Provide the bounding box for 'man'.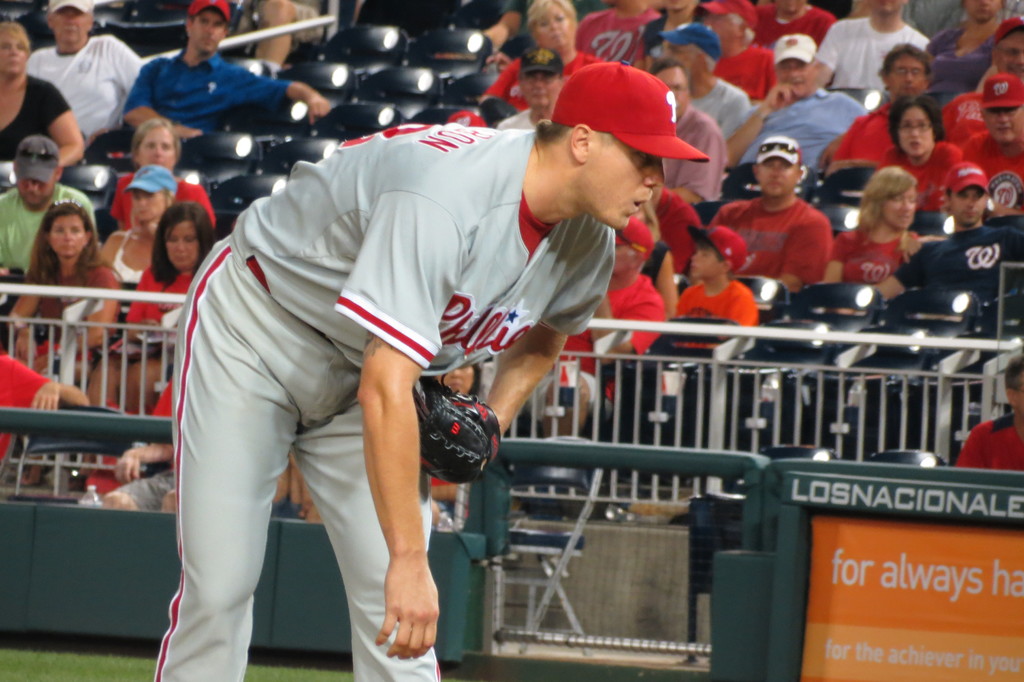
x1=28, y1=0, x2=145, y2=143.
